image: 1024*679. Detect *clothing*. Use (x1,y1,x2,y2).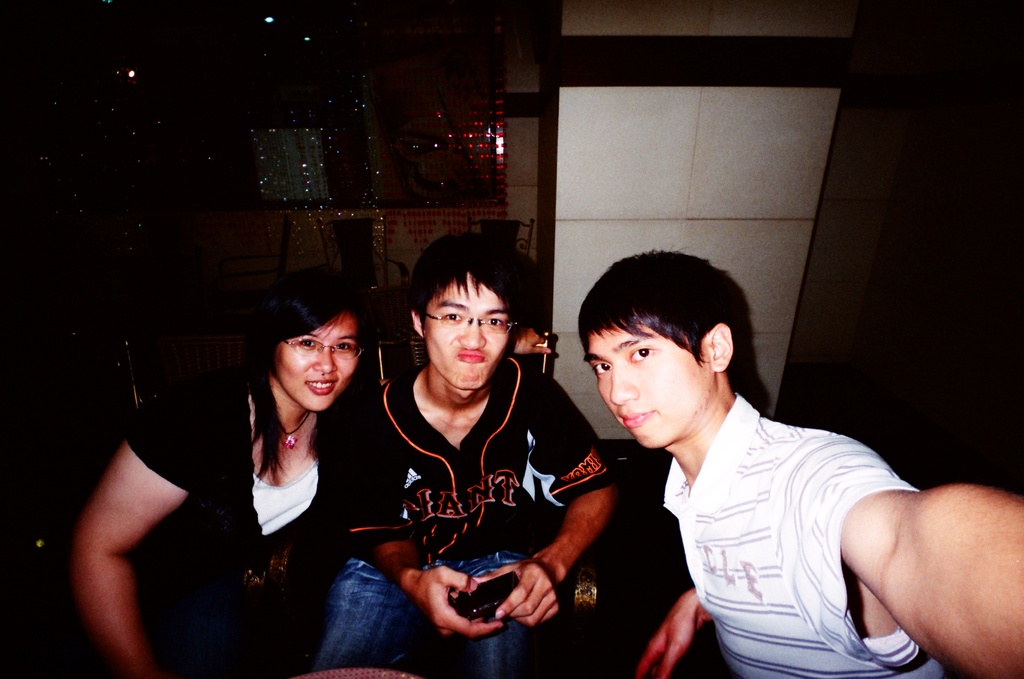
(125,367,339,678).
